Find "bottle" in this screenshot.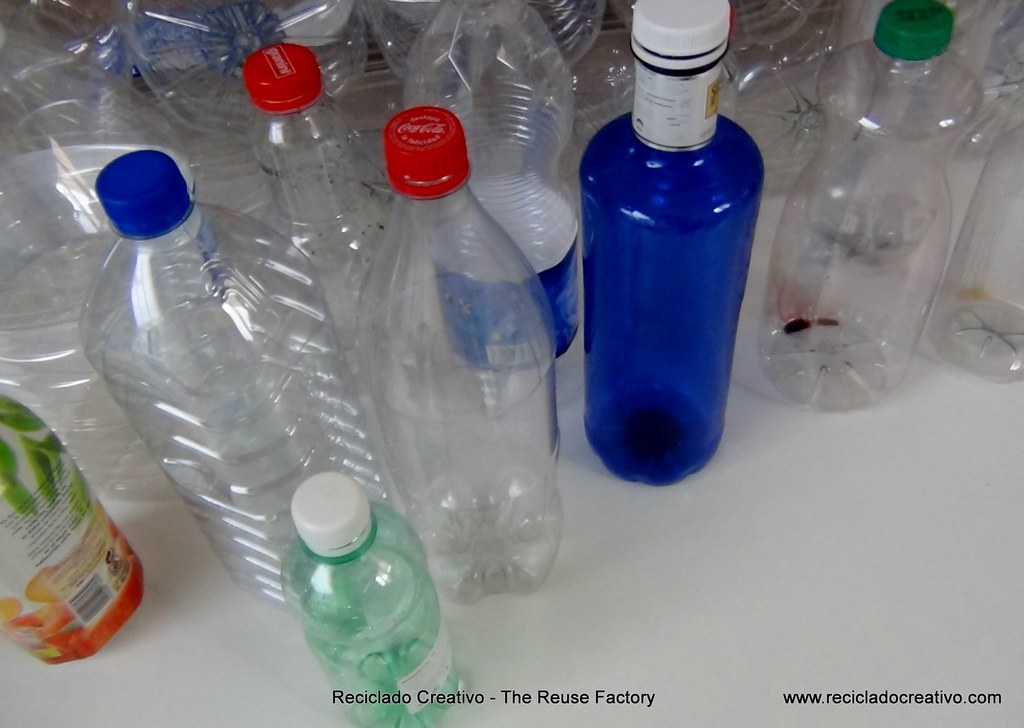
The bounding box for "bottle" is left=359, top=106, right=563, bottom=606.
